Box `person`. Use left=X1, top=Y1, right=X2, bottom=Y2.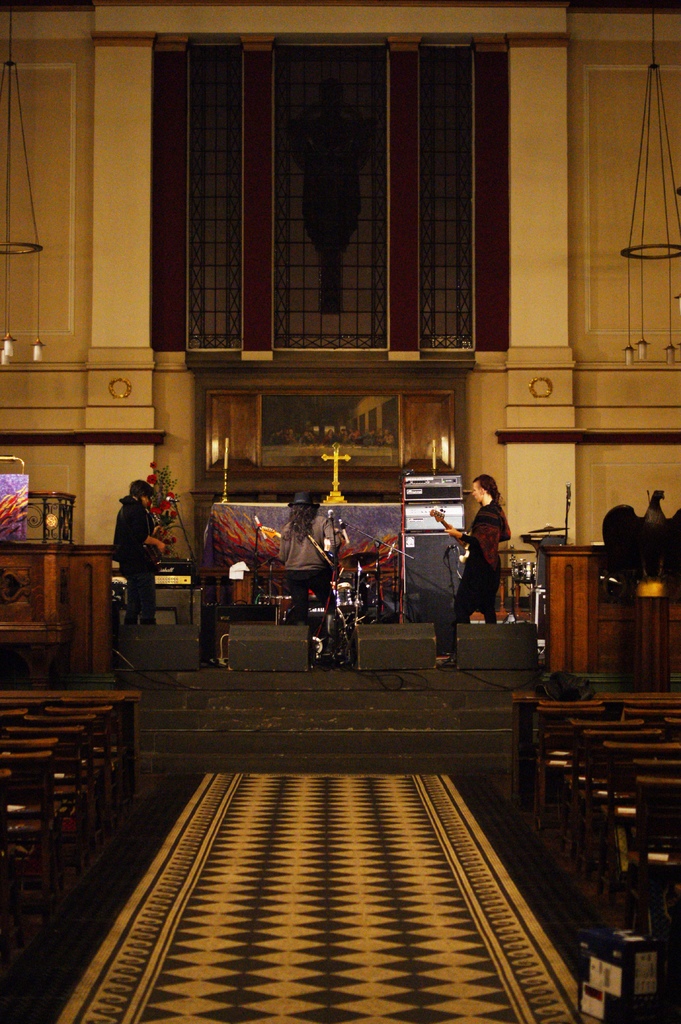
left=278, top=491, right=345, bottom=637.
